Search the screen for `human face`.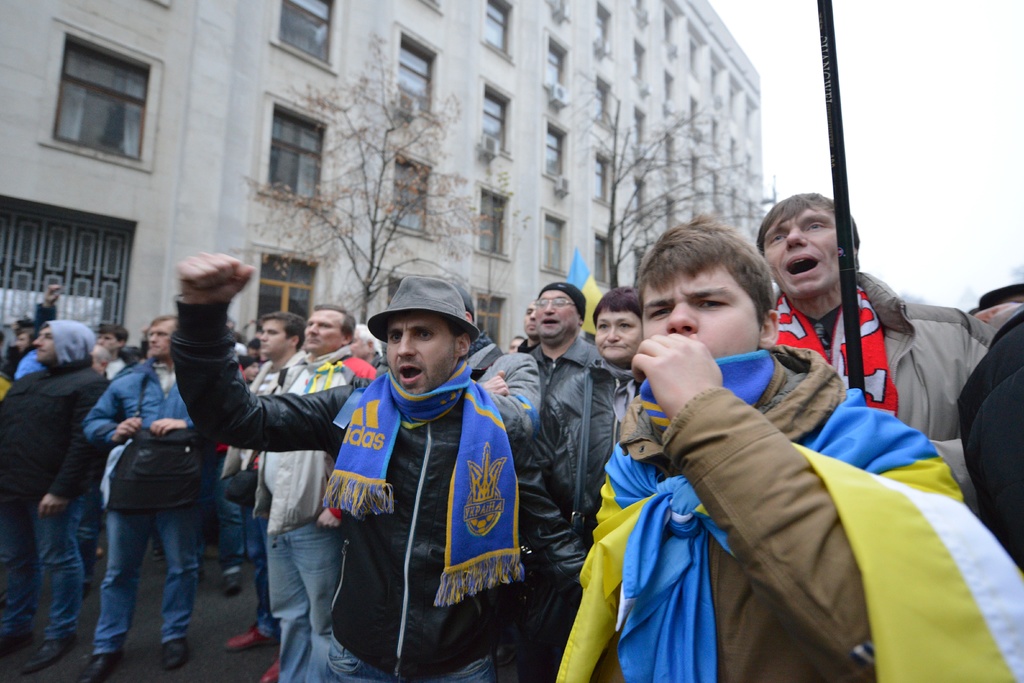
Found at [381, 312, 458, 394].
